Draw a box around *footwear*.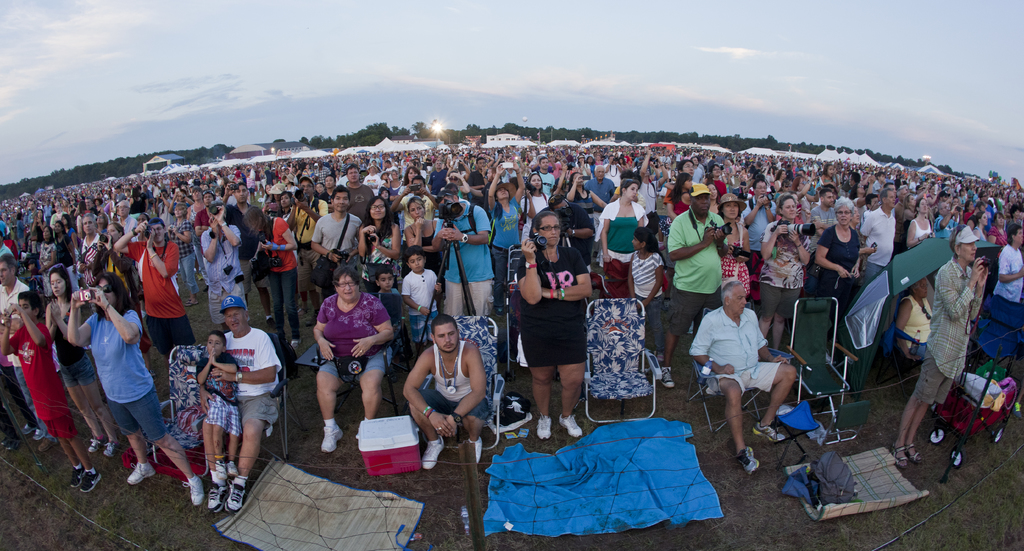
rect(907, 441, 922, 464).
